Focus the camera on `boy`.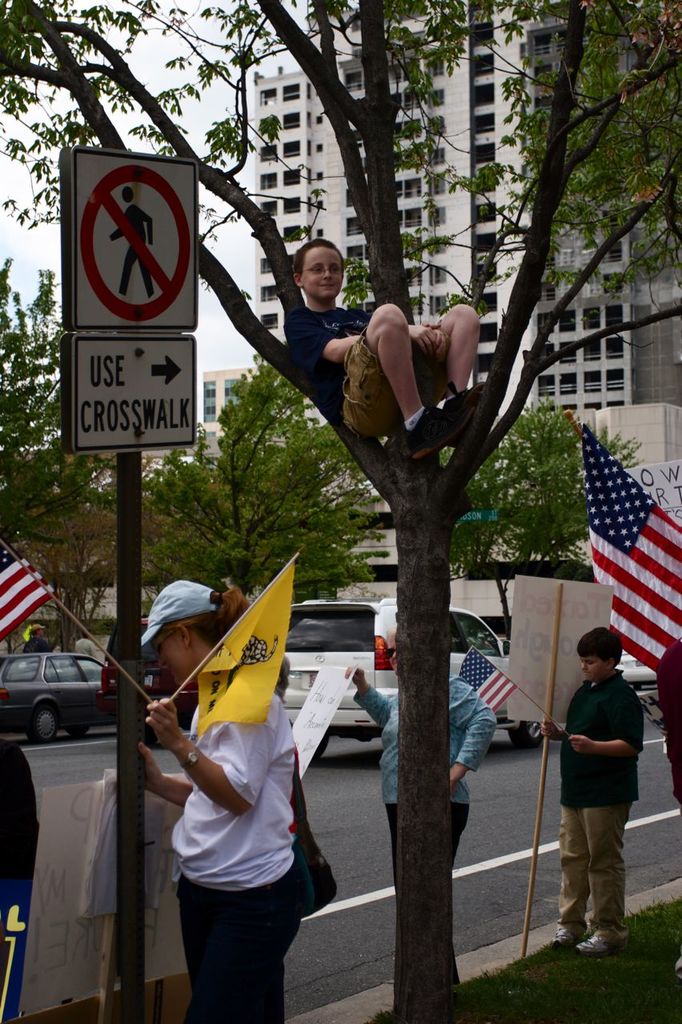
Focus region: 539, 606, 661, 951.
